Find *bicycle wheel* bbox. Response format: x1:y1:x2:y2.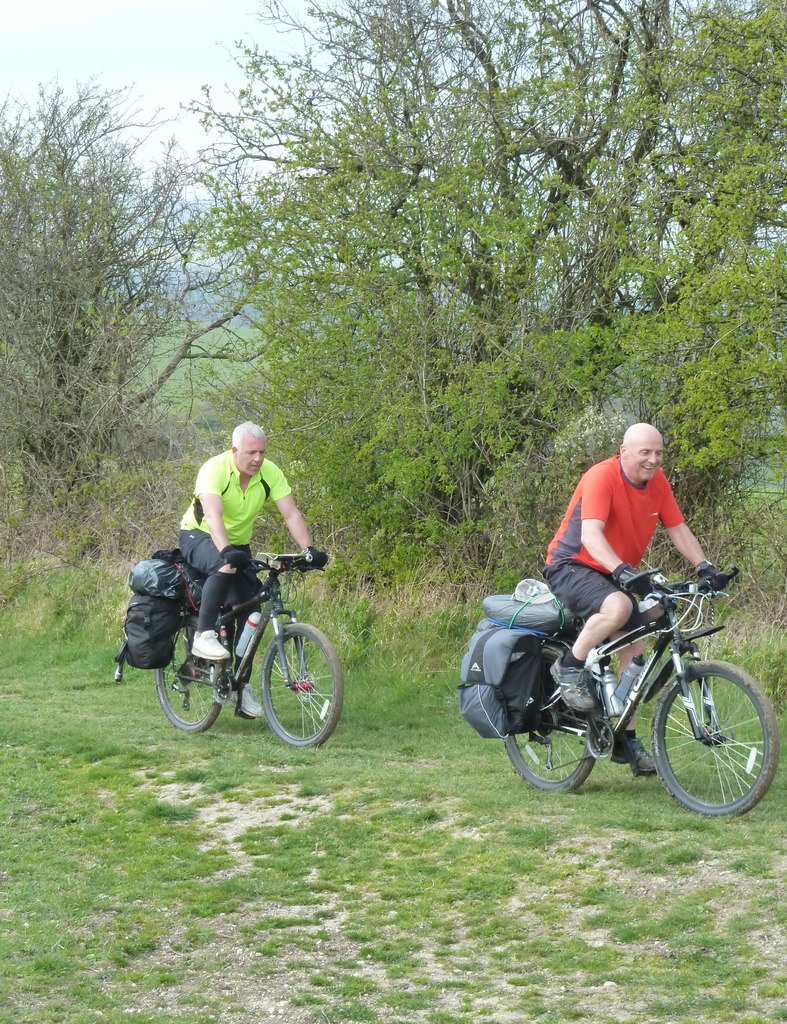
250:615:336:742.
